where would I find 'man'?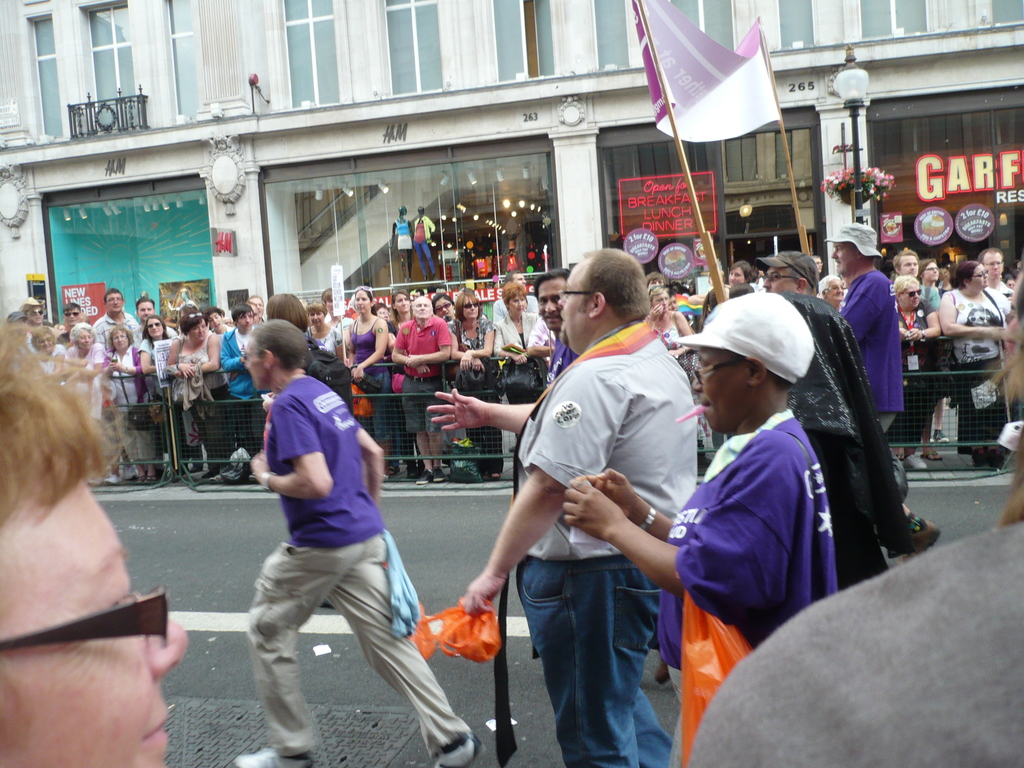
At 826/221/910/503.
